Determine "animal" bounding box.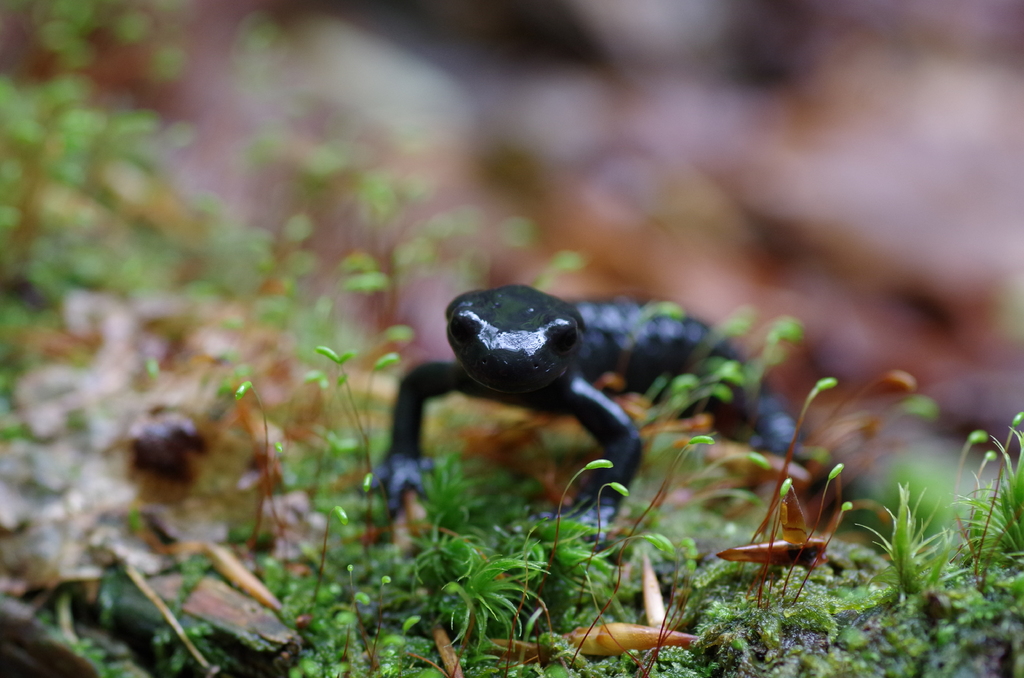
Determined: Rect(367, 281, 801, 533).
